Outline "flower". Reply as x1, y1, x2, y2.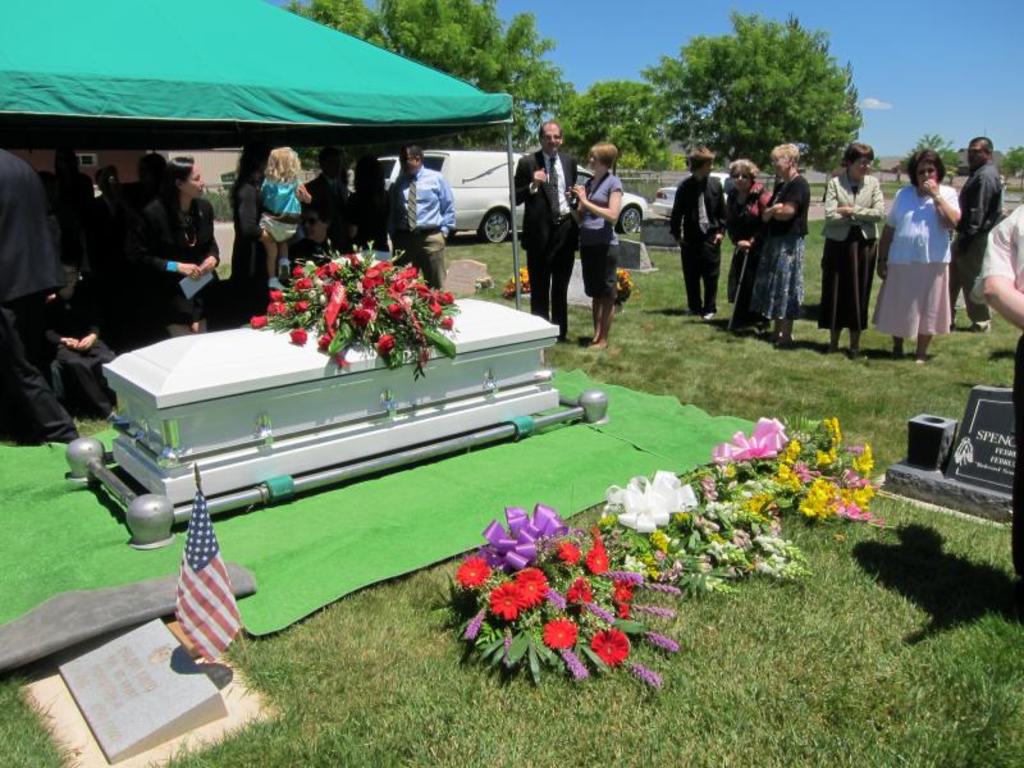
568, 581, 593, 608.
